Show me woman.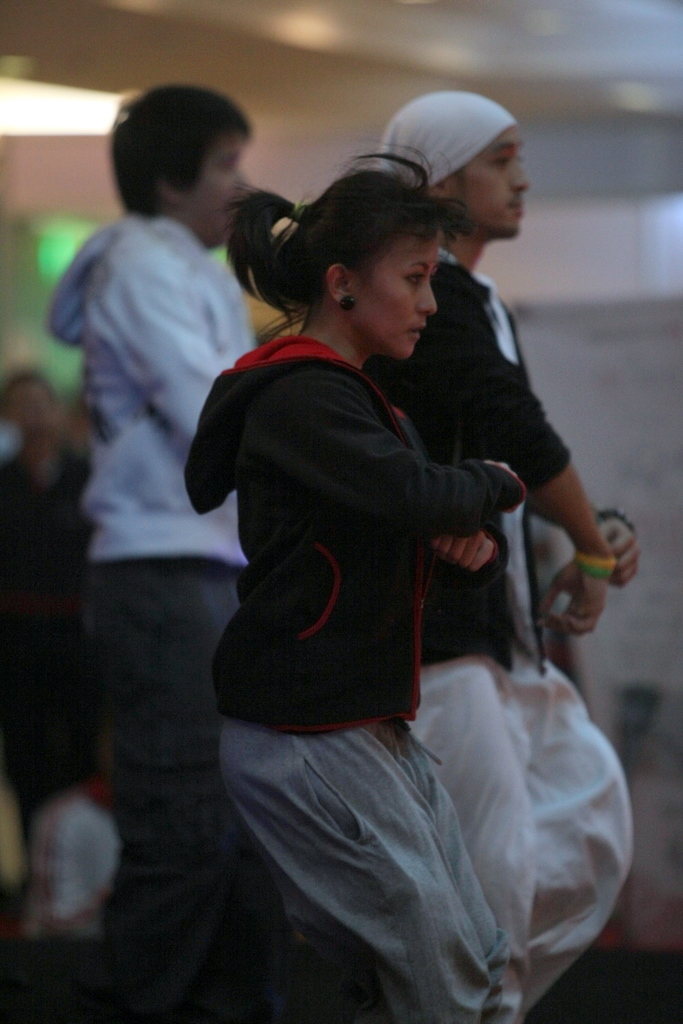
woman is here: select_region(129, 115, 595, 1008).
